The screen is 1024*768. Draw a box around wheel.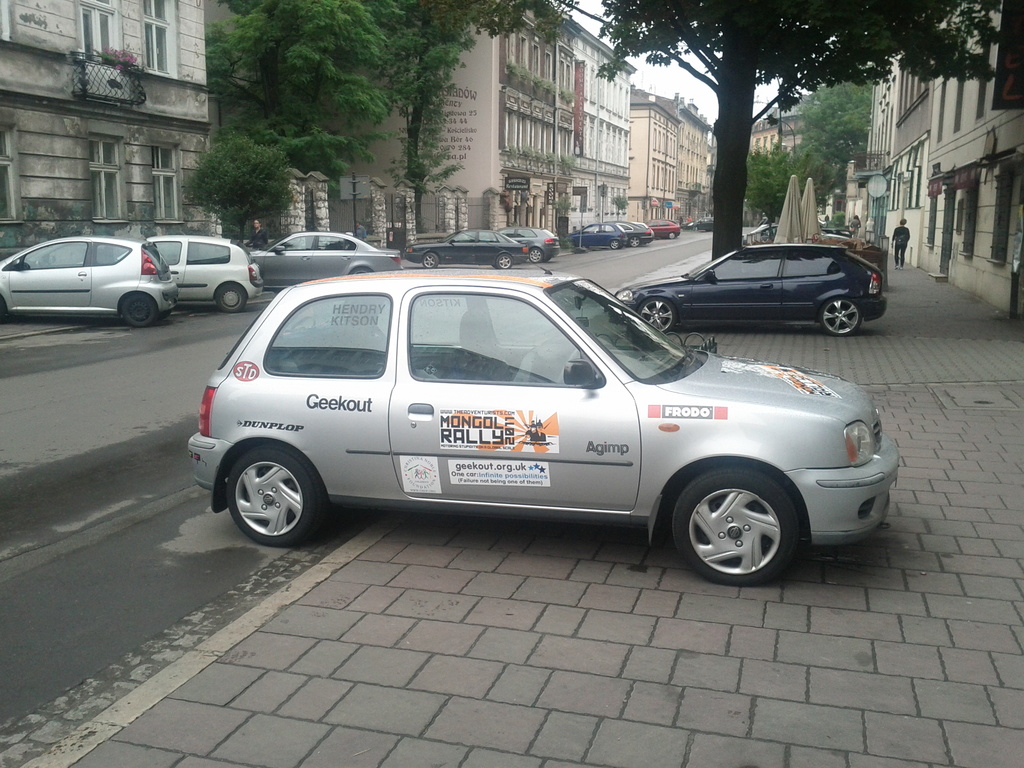
(left=120, top=292, right=160, bottom=326).
